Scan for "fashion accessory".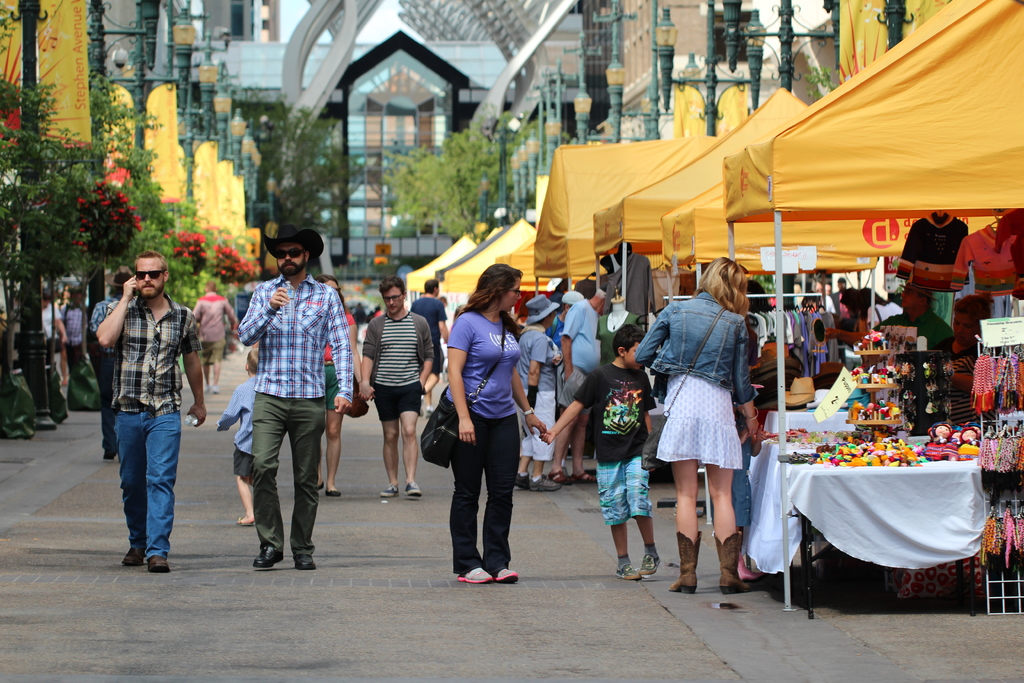
Scan result: [x1=669, y1=532, x2=701, y2=591].
